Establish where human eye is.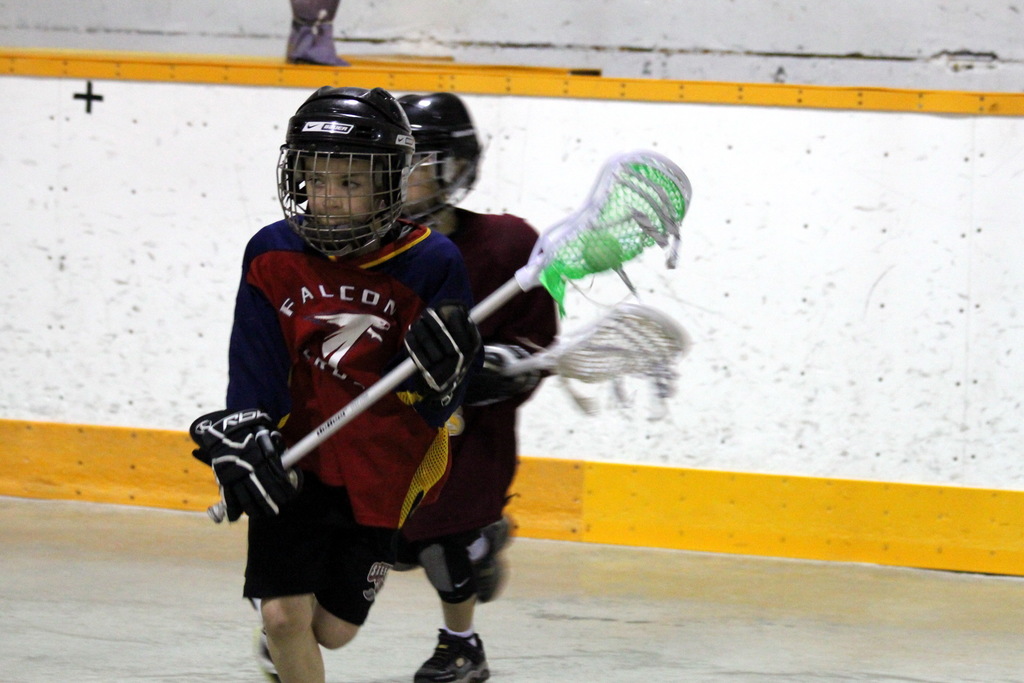
Established at 308/174/325/192.
